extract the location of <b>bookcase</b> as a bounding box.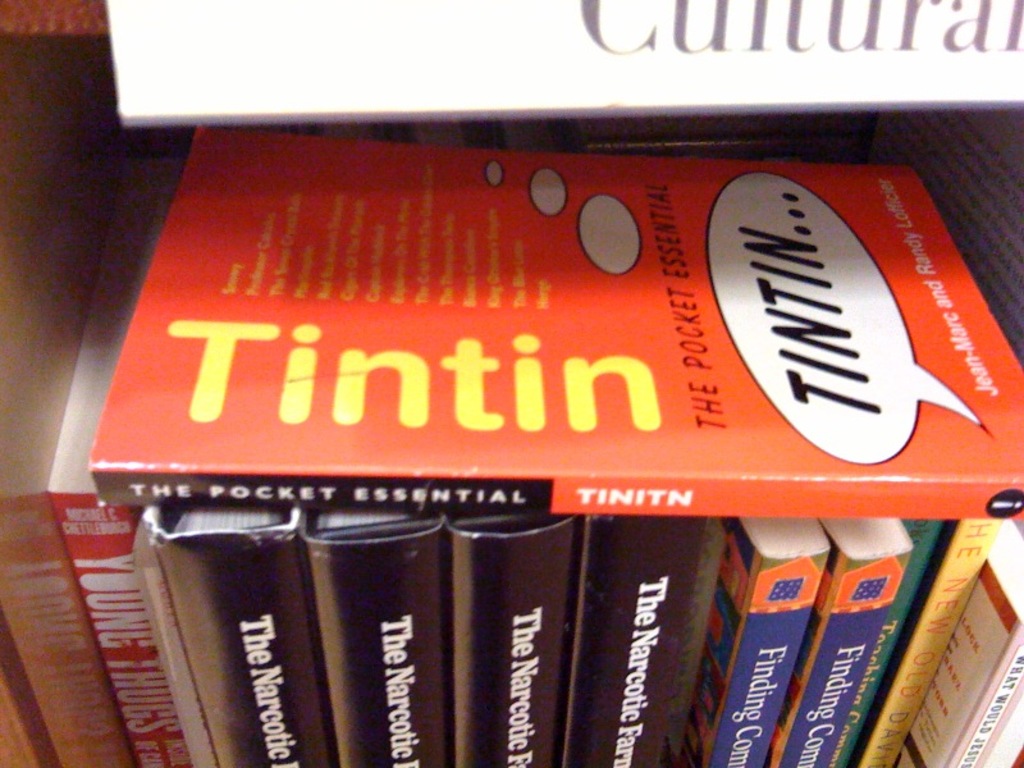
detection(0, 0, 1023, 767).
